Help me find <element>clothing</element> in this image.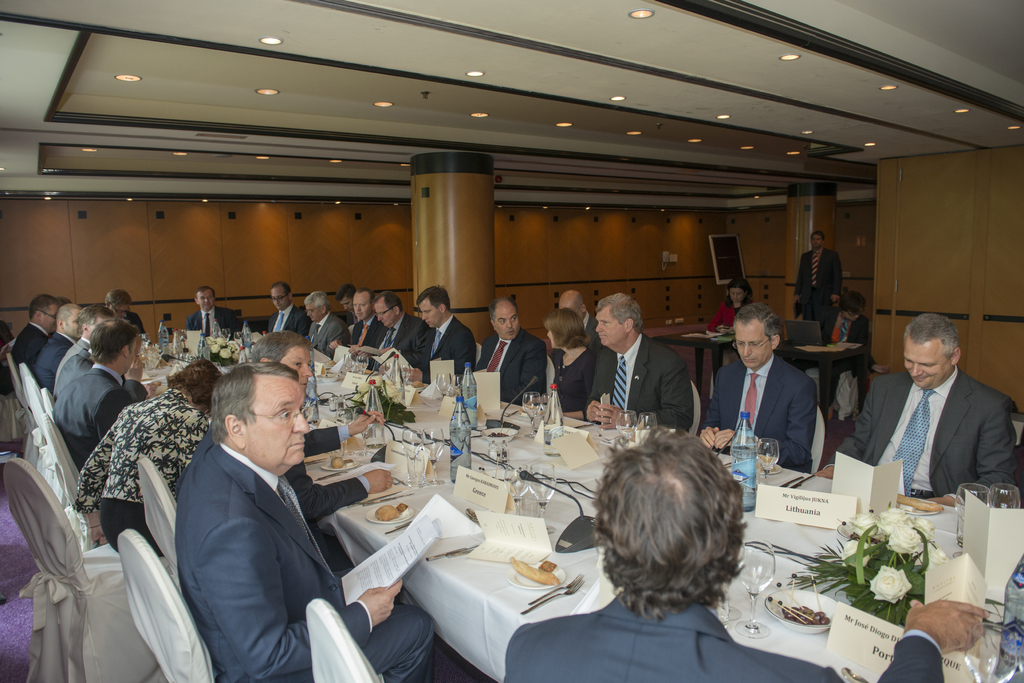
Found it: bbox=[702, 348, 812, 469].
